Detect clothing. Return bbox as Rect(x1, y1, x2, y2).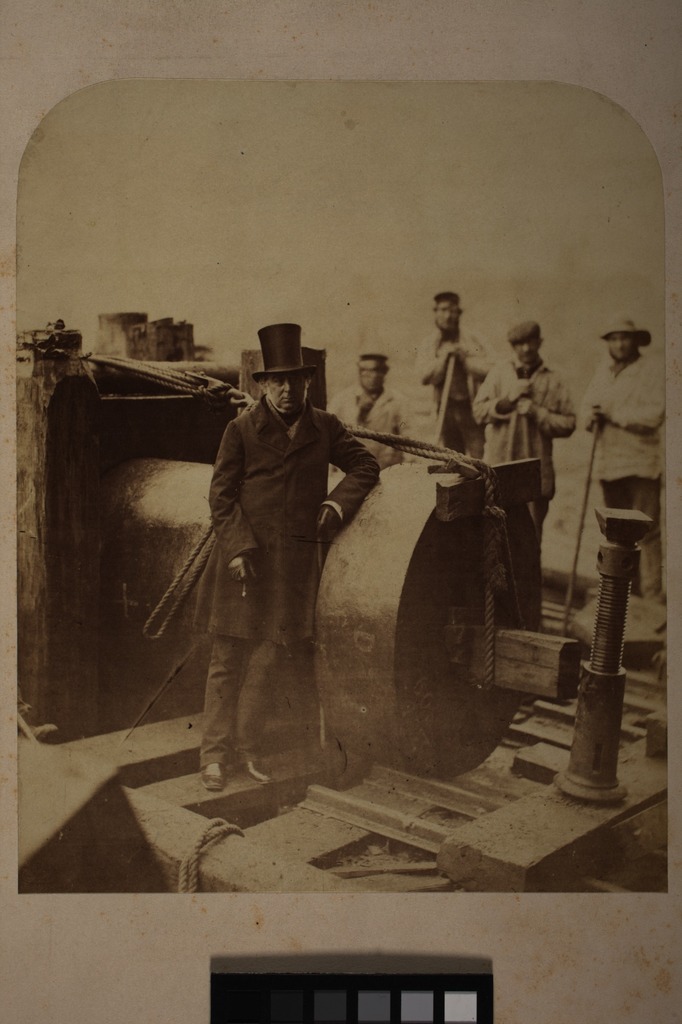
Rect(414, 326, 499, 451).
